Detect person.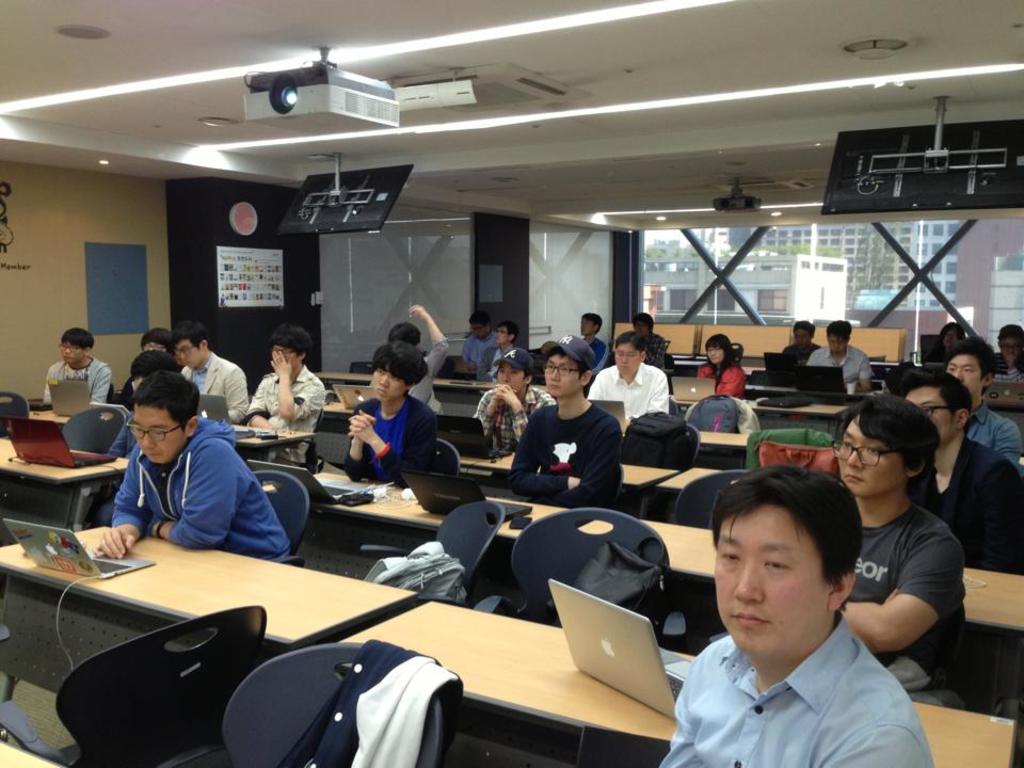
Detected at detection(475, 313, 516, 388).
